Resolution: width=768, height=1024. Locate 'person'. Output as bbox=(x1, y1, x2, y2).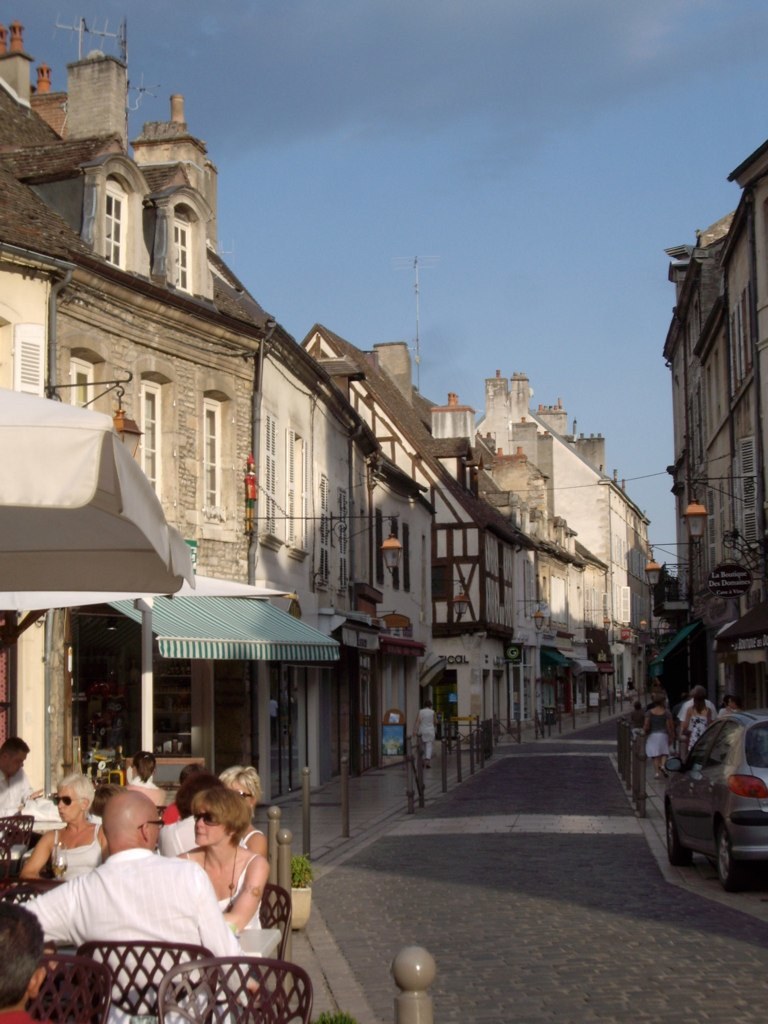
bbox=(219, 764, 270, 847).
